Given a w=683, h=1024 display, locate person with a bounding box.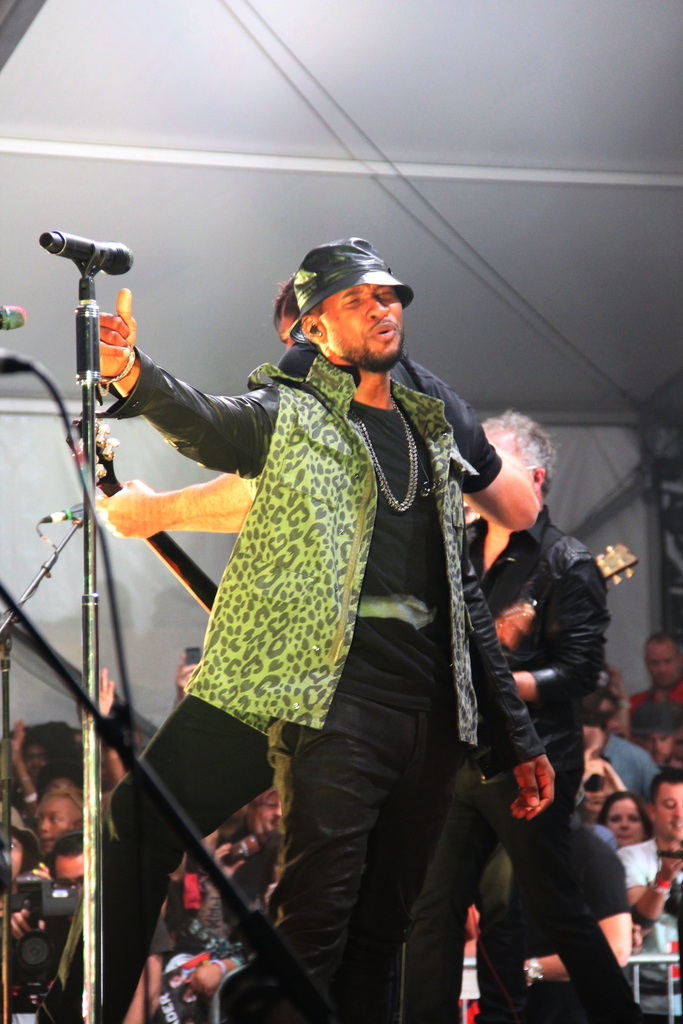
Located: <region>457, 414, 599, 1018</region>.
